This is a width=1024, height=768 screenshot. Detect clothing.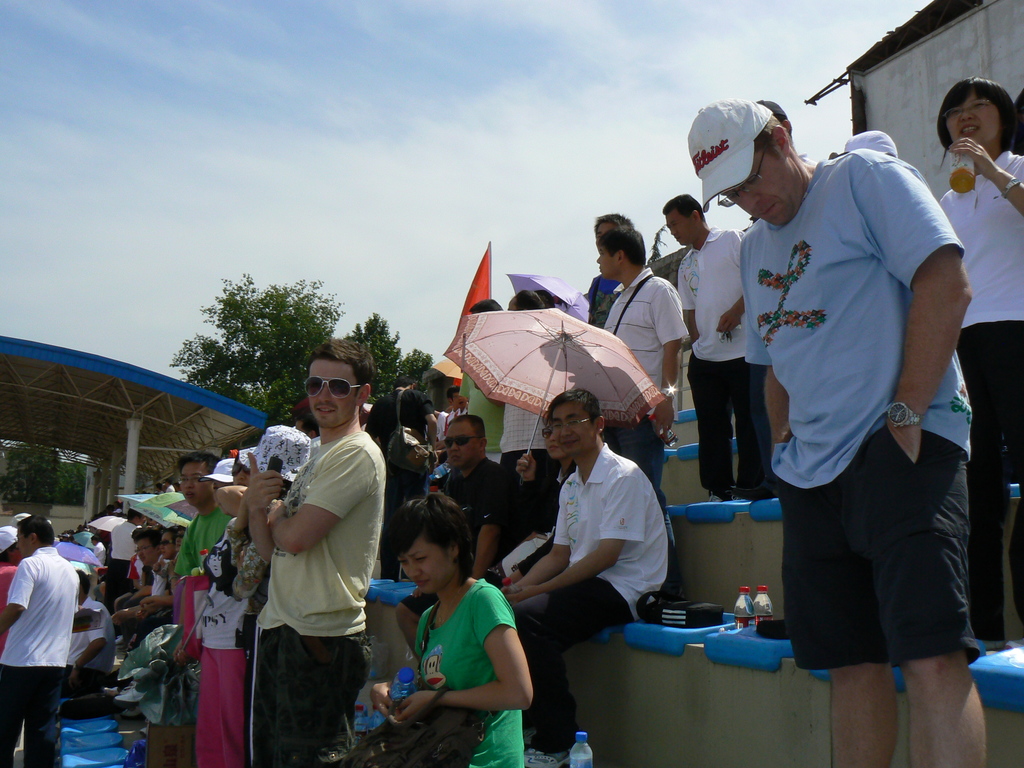
[left=101, top=513, right=137, bottom=601].
